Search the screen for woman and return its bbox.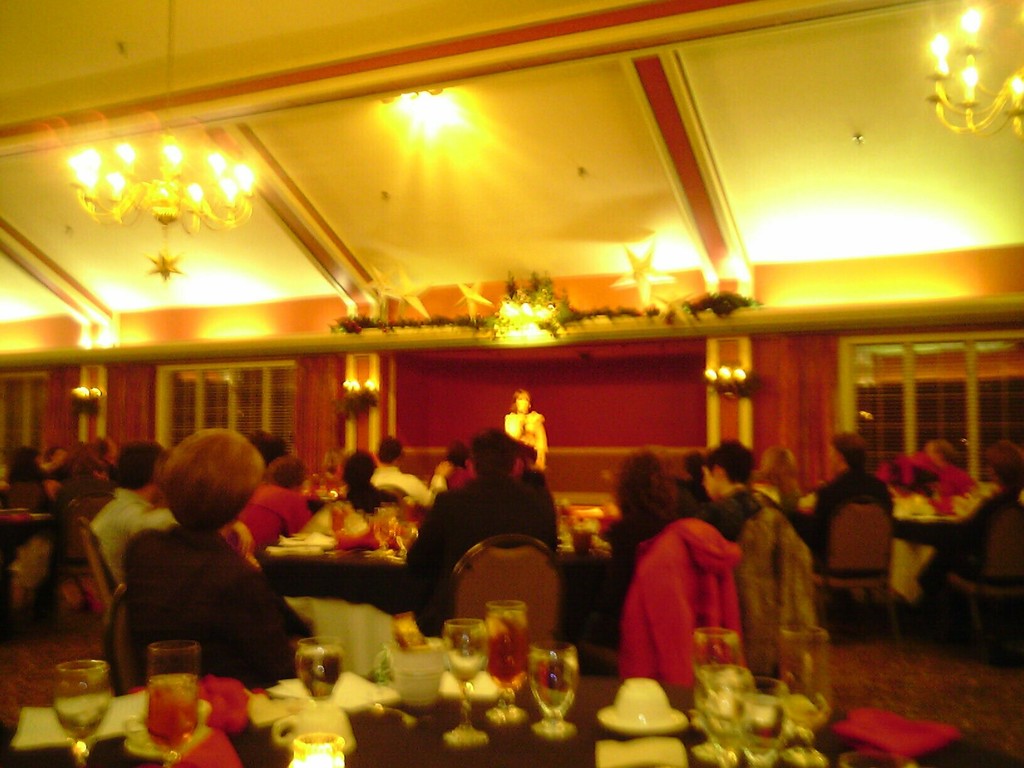
Found: 223:453:314:560.
